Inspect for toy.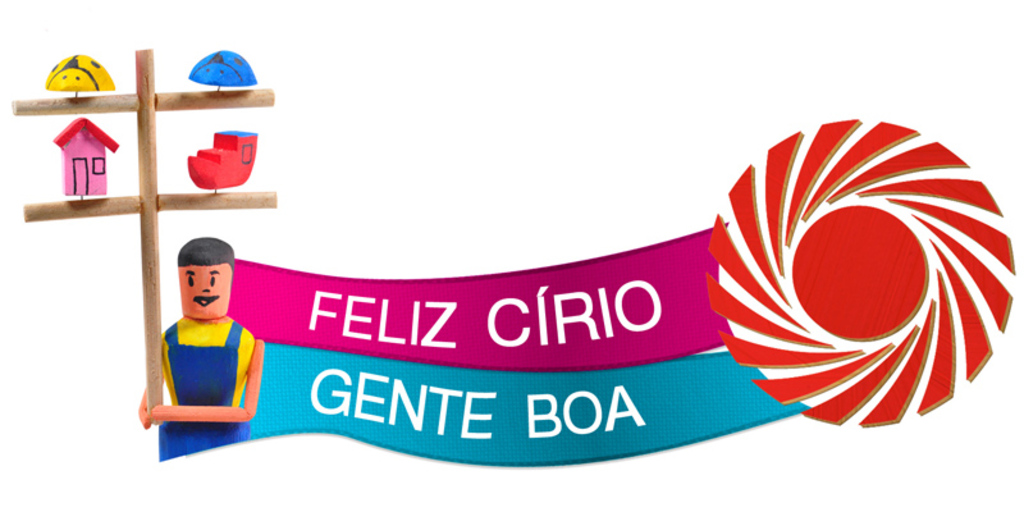
Inspection: x1=188 y1=127 x2=257 y2=188.
